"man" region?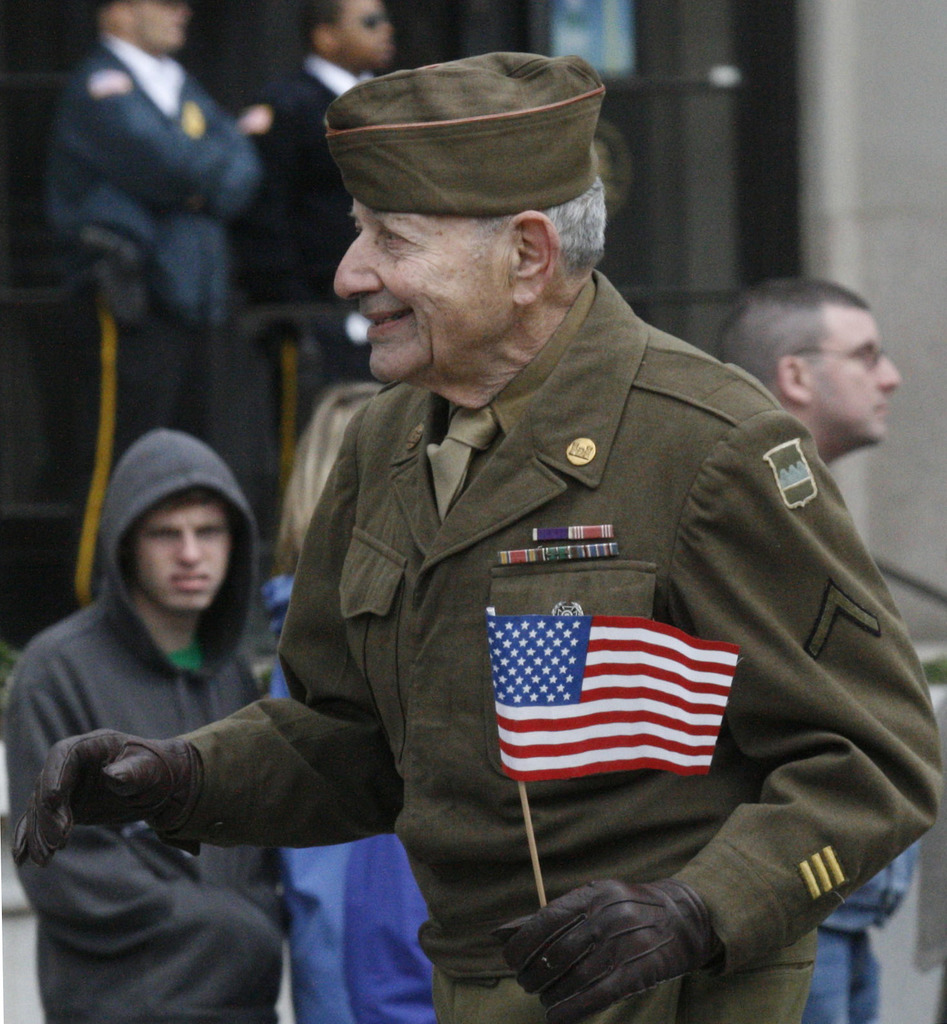
[0, 427, 298, 1023]
